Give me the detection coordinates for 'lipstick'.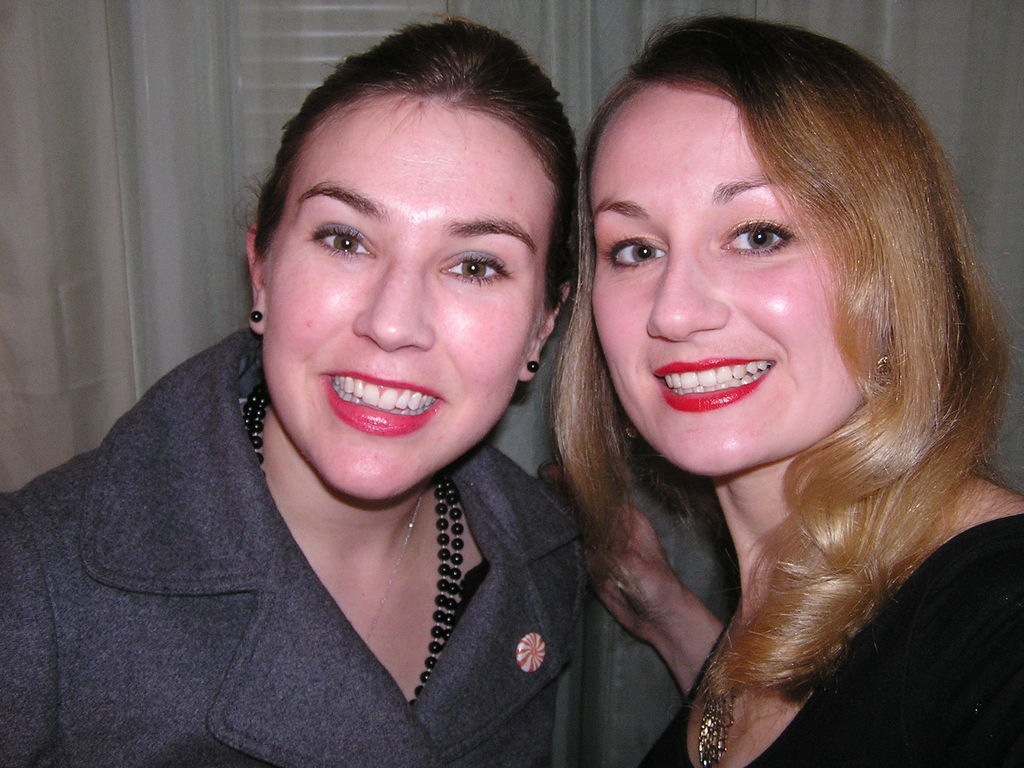
bbox=(320, 367, 449, 440).
